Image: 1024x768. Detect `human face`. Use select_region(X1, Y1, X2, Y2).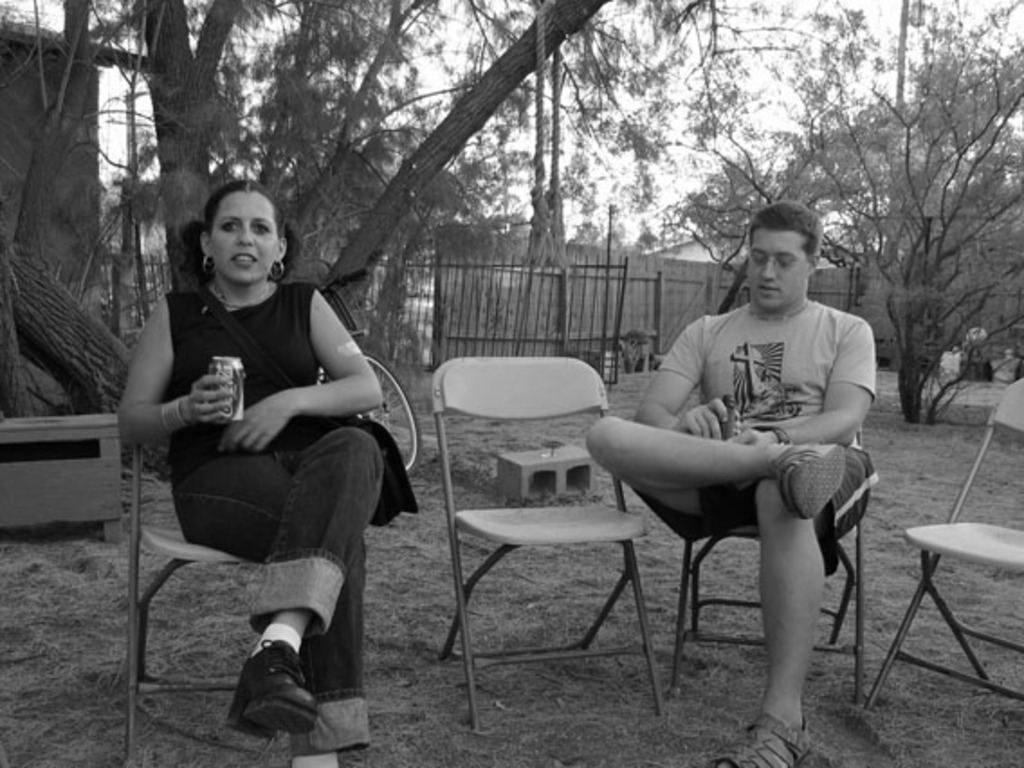
select_region(752, 234, 800, 299).
